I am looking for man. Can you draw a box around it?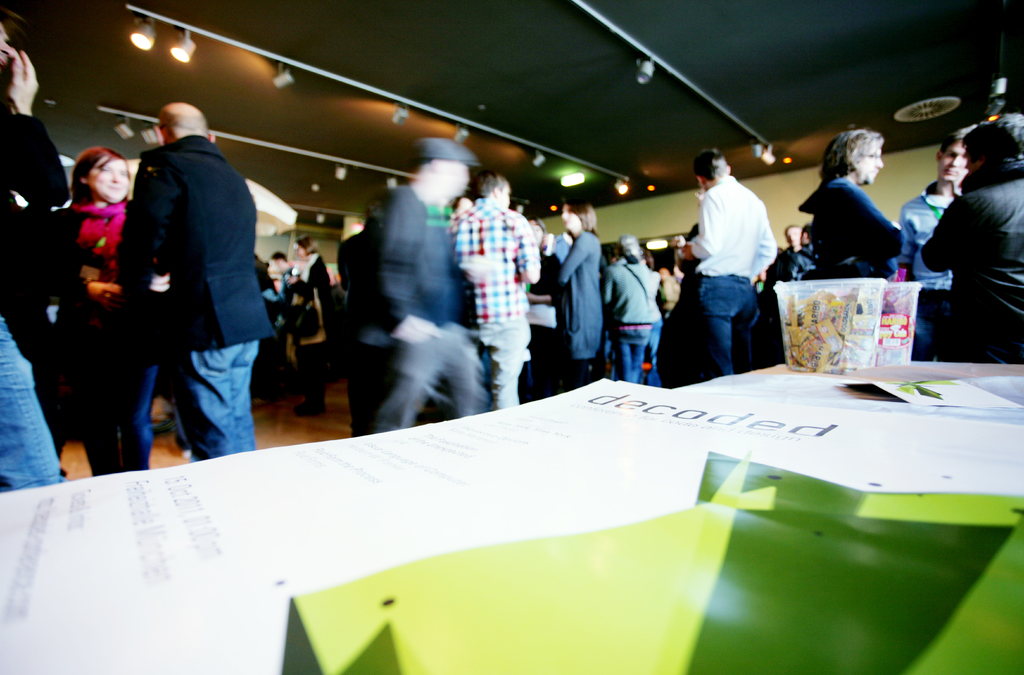
Sure, the bounding box is bbox=(897, 138, 972, 316).
